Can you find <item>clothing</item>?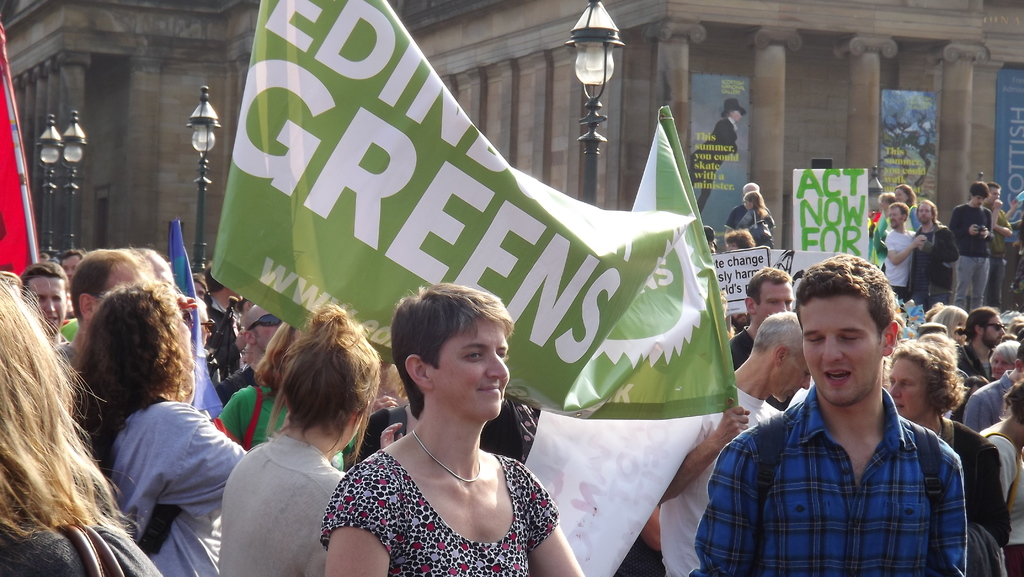
Yes, bounding box: bbox(215, 382, 288, 451).
